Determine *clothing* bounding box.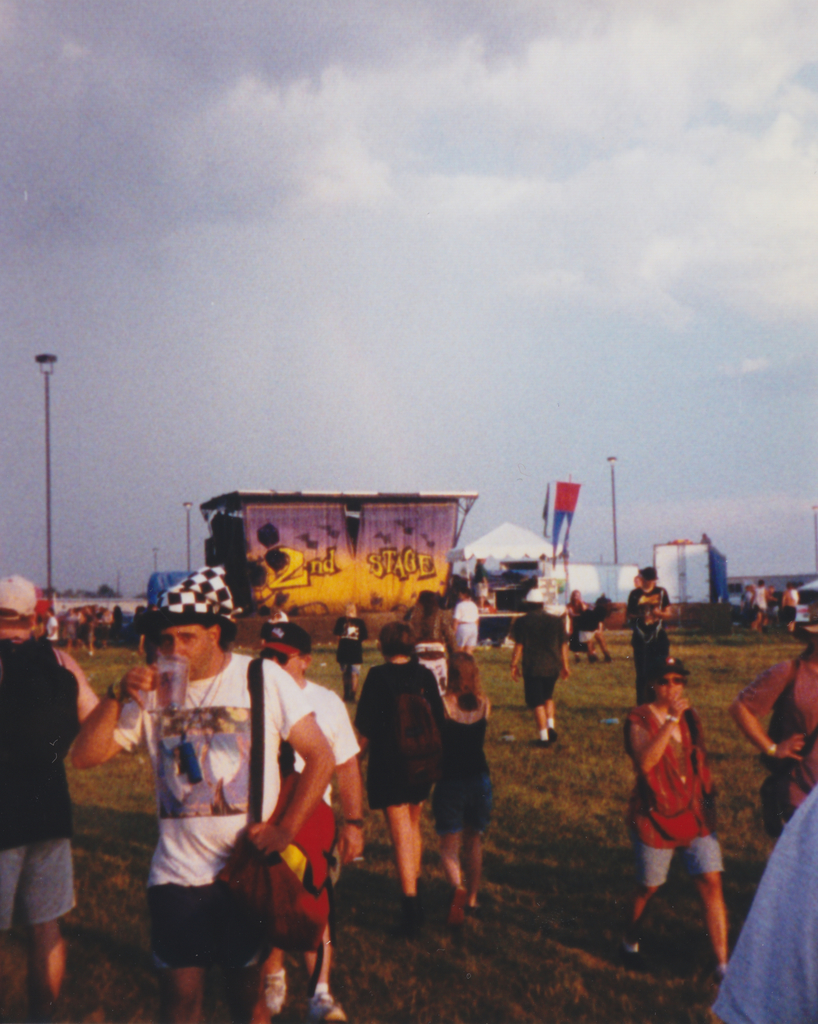
Determined: (646,694,728,895).
